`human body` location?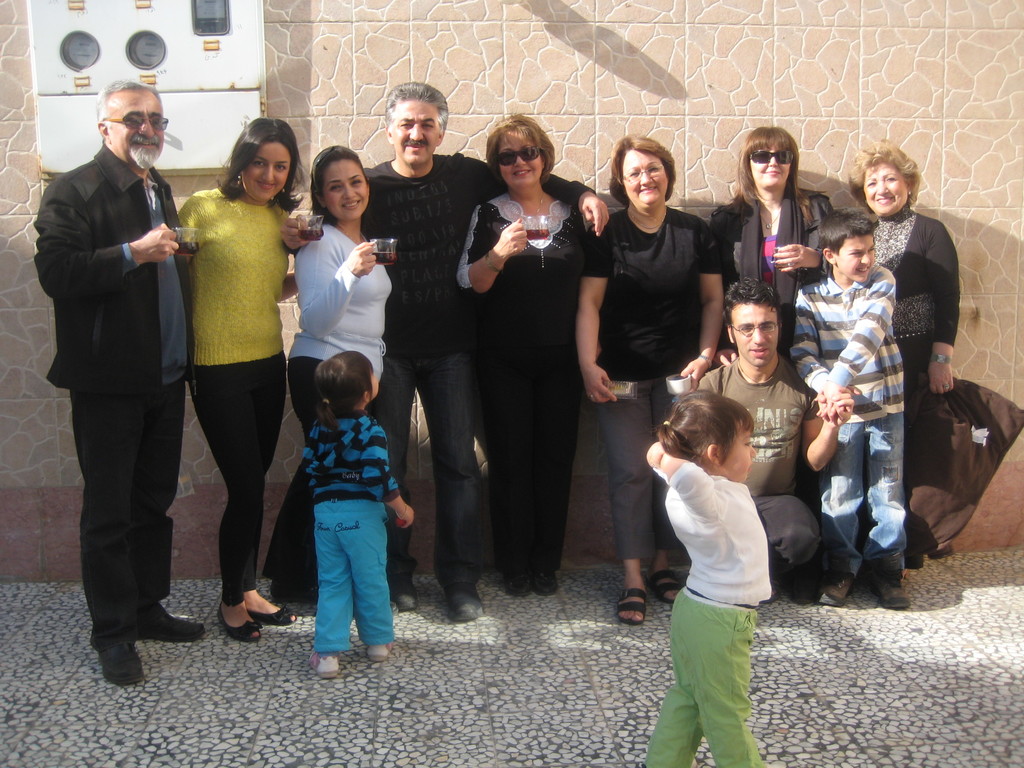
152/106/291/656
